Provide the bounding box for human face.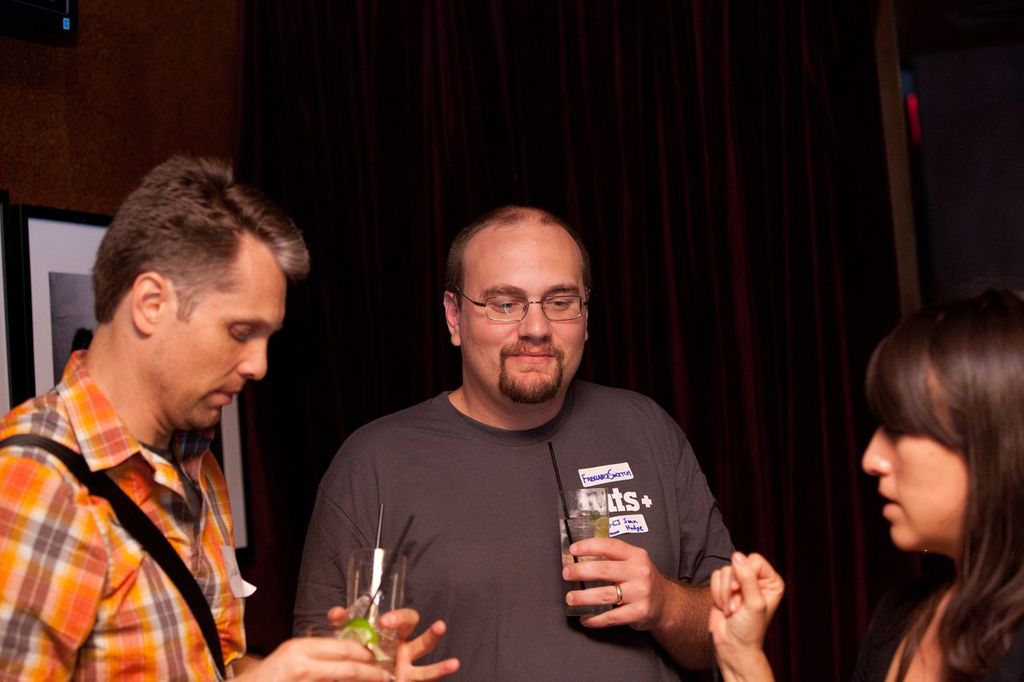
l=462, t=233, r=582, b=398.
